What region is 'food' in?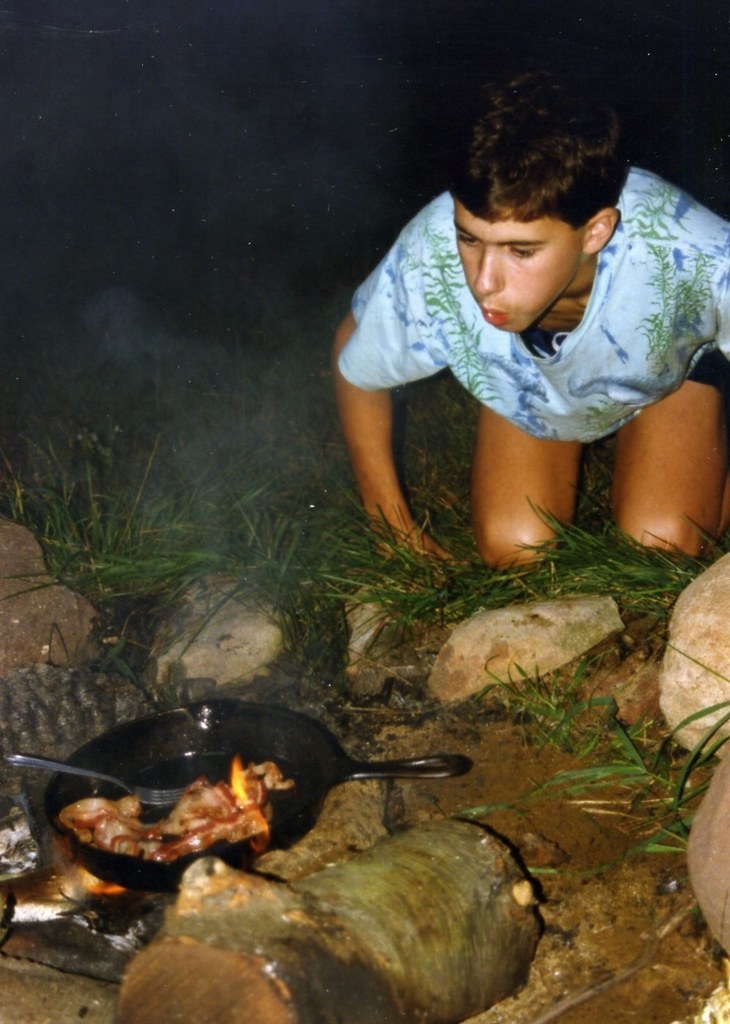
{"x1": 30, "y1": 741, "x2": 392, "y2": 883}.
